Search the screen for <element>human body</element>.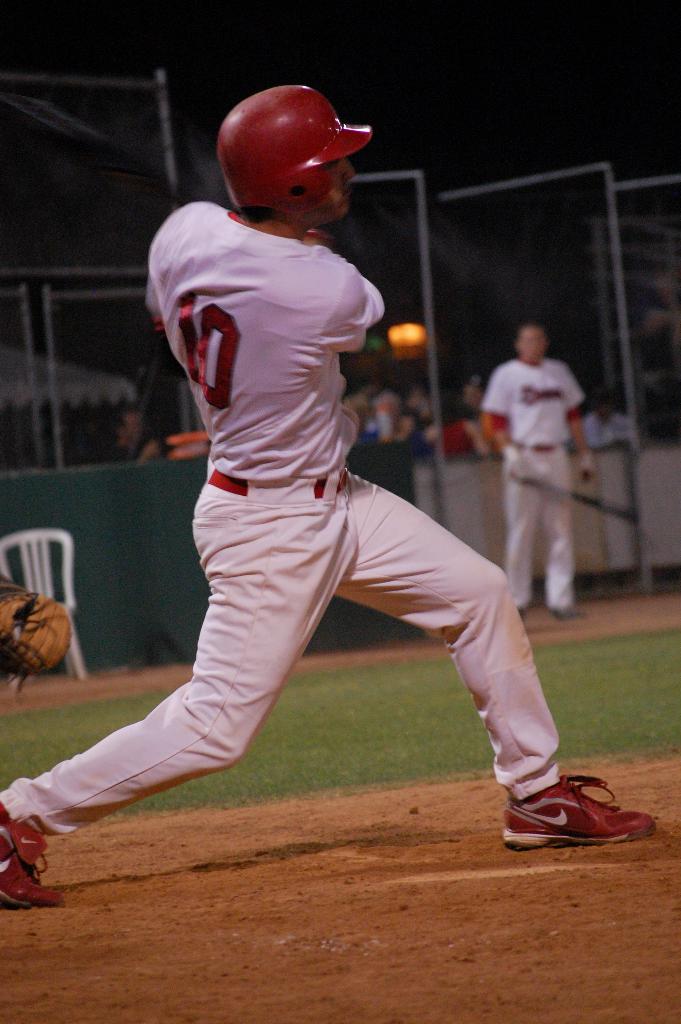
Found at select_region(486, 319, 602, 614).
